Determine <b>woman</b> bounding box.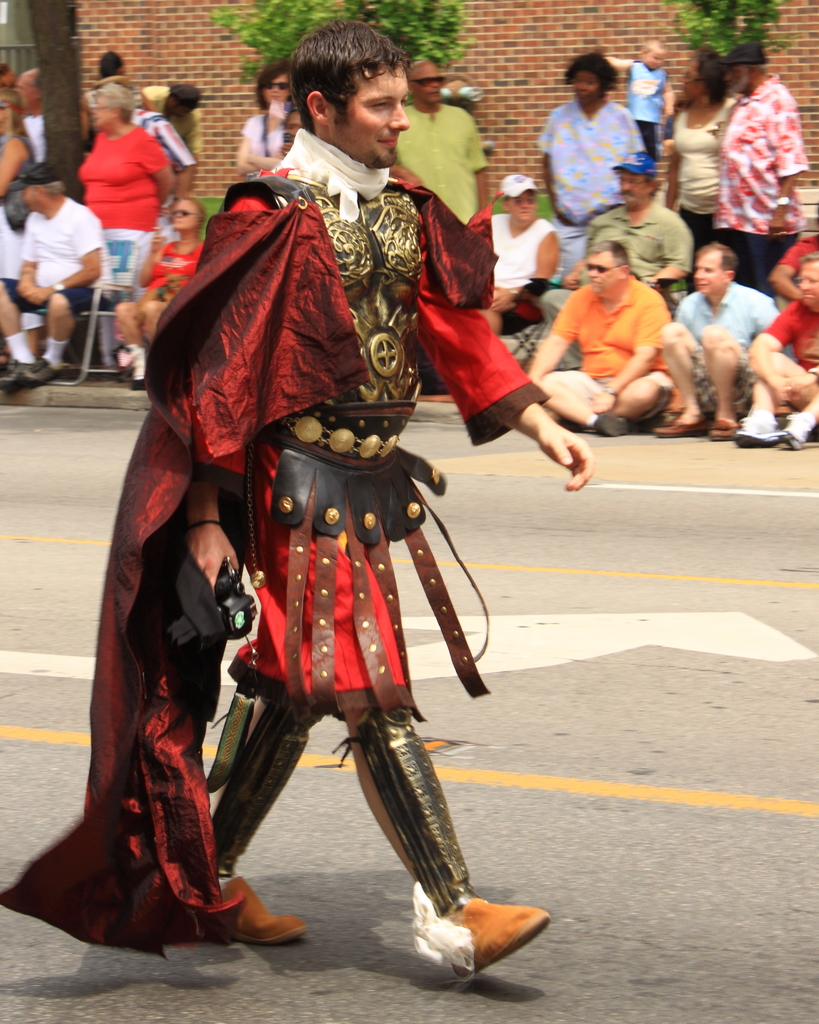
Determined: rect(0, 81, 40, 276).
